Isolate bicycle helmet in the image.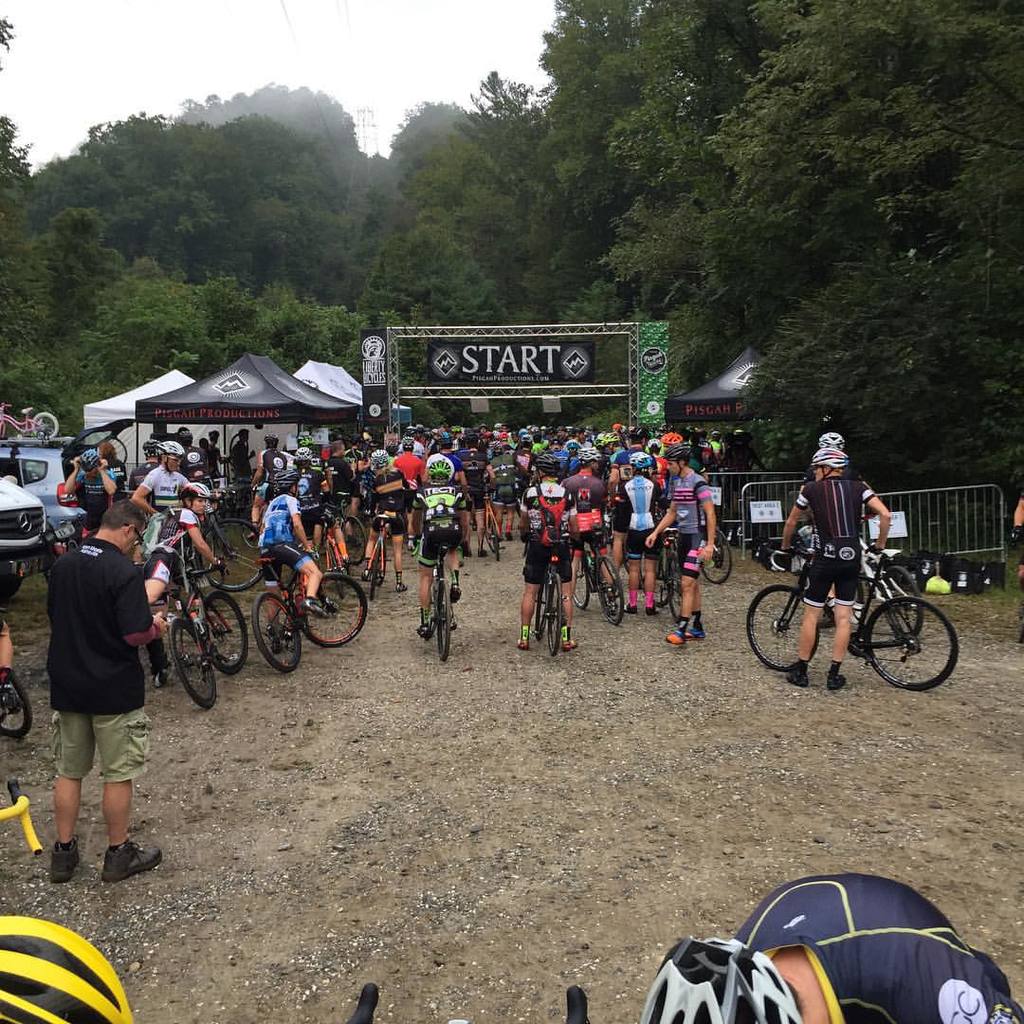
Isolated region: {"left": 628, "top": 451, "right": 651, "bottom": 467}.
